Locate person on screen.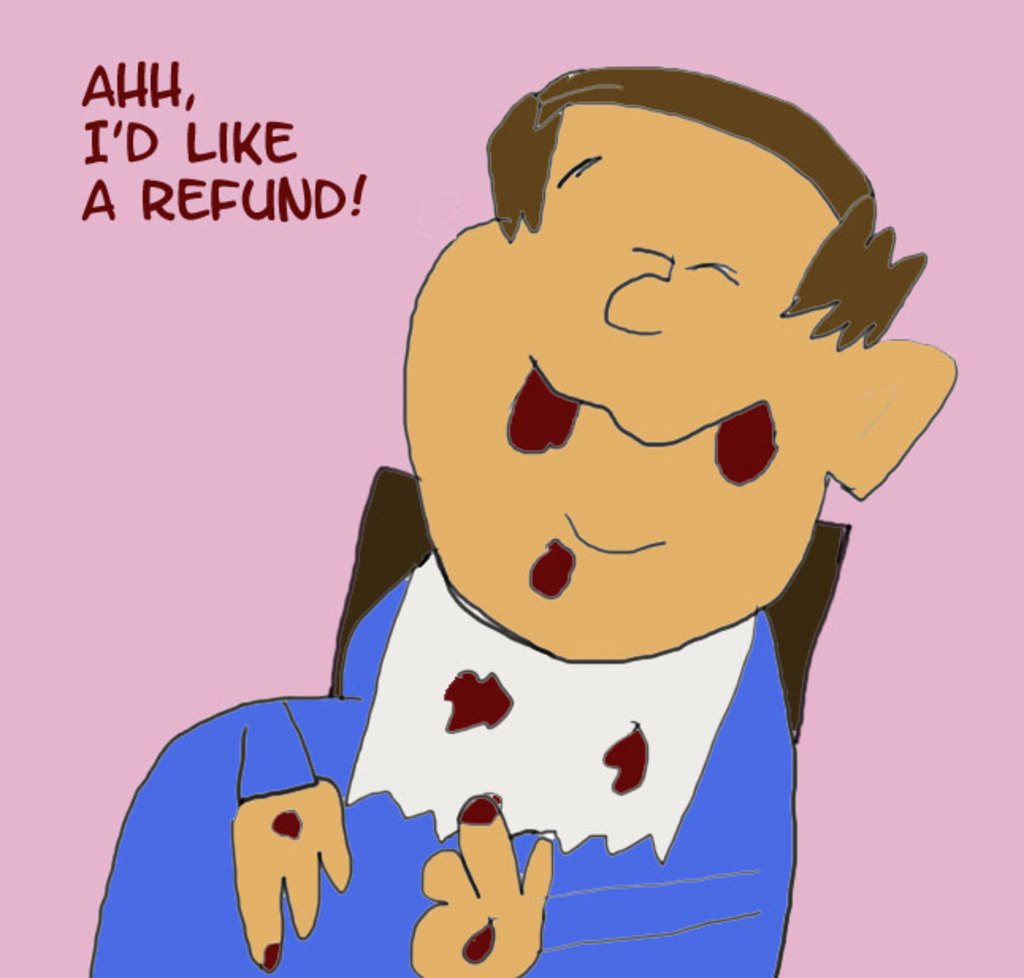
On screen at bbox(84, 63, 959, 976).
